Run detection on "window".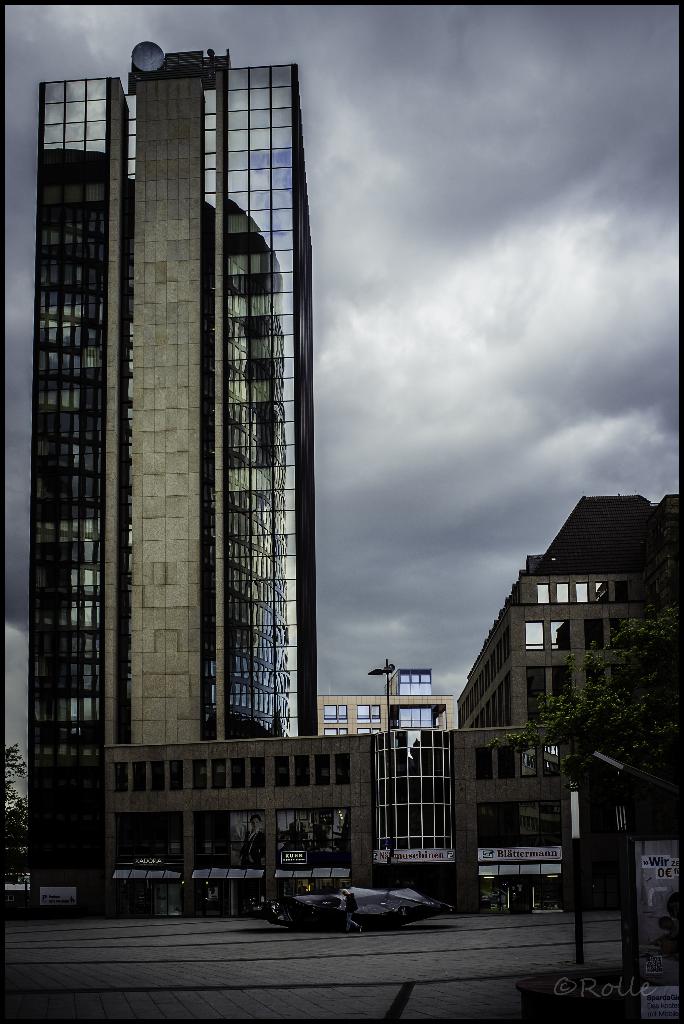
Result: locate(527, 623, 541, 652).
